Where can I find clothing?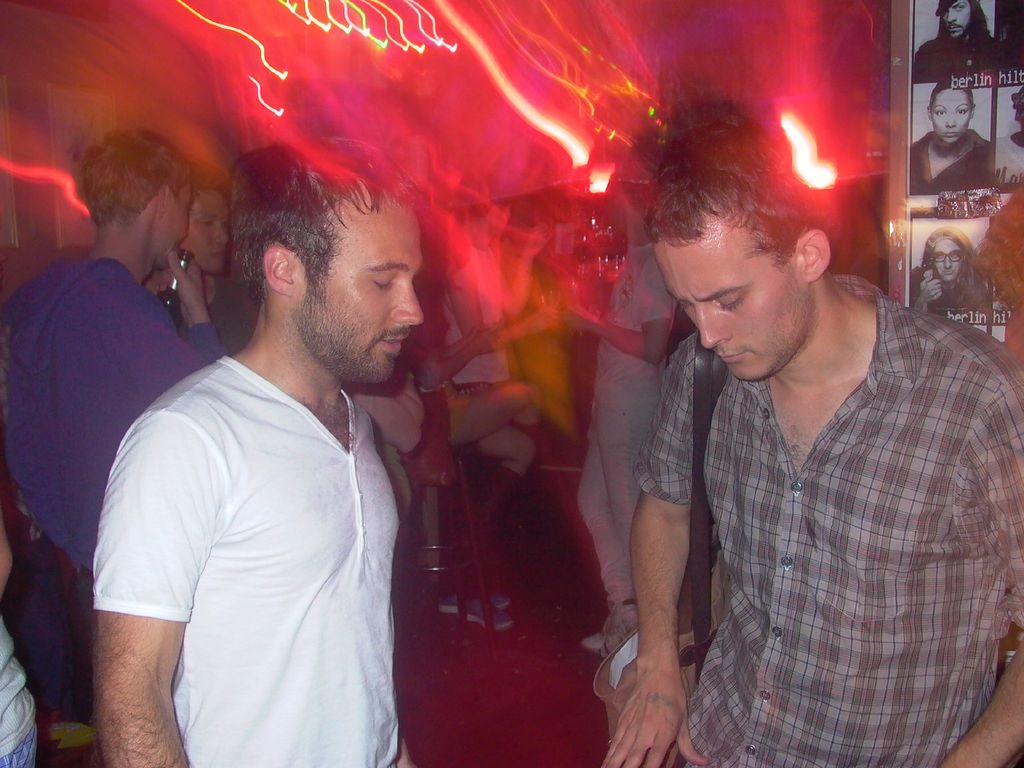
You can find it at [911,259,991,324].
